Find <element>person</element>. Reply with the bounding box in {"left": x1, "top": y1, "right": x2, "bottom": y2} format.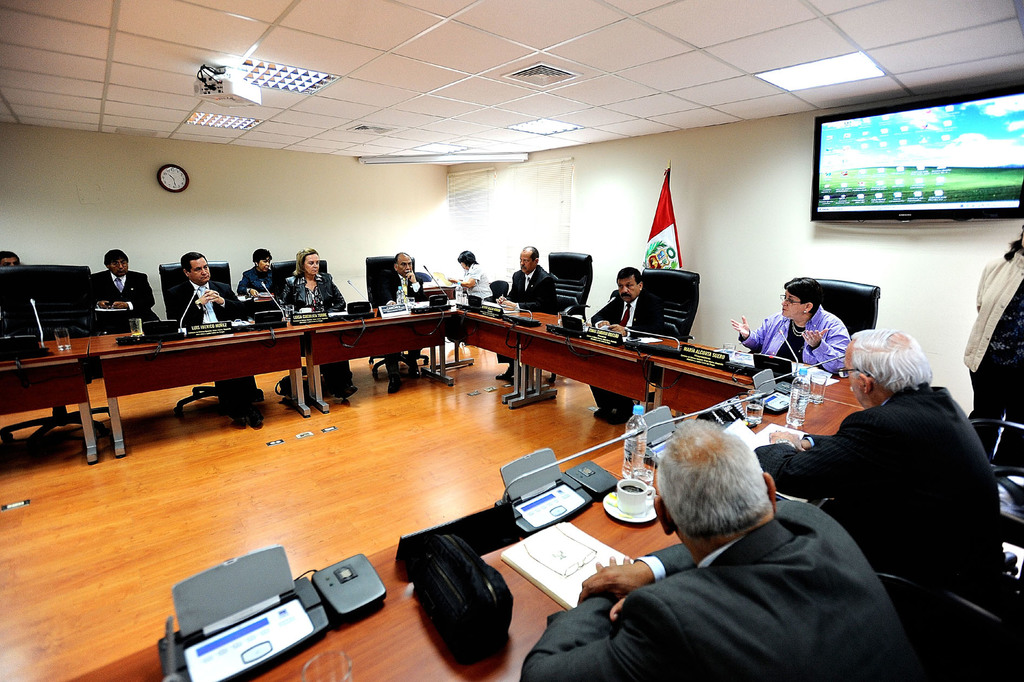
{"left": 731, "top": 276, "right": 847, "bottom": 383}.
